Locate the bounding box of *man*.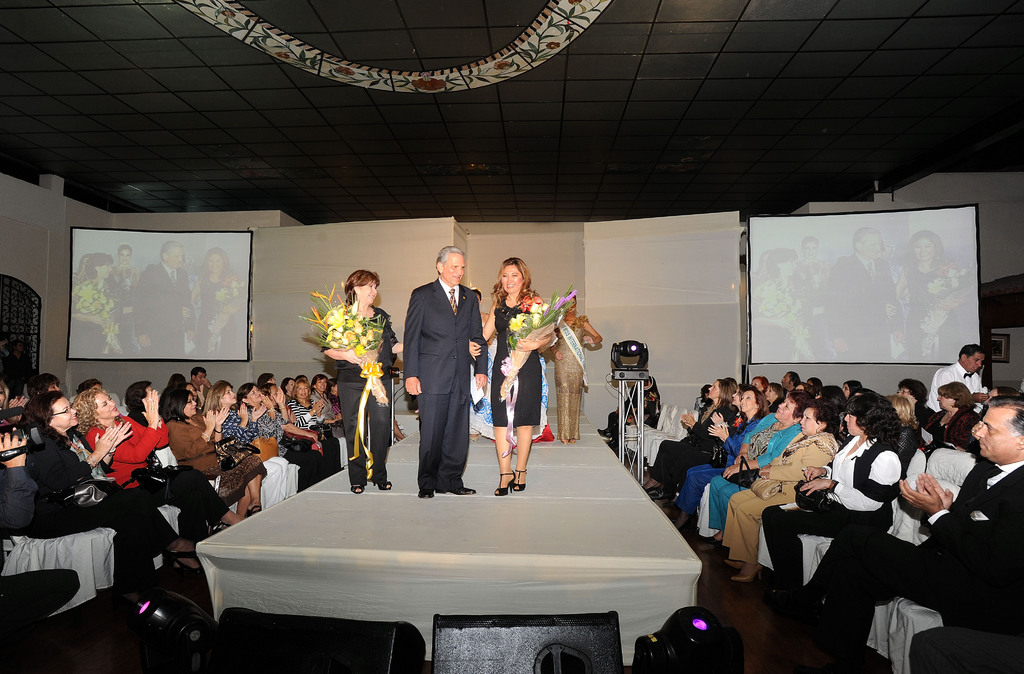
Bounding box: pyautogui.locateOnScreen(400, 229, 486, 513).
